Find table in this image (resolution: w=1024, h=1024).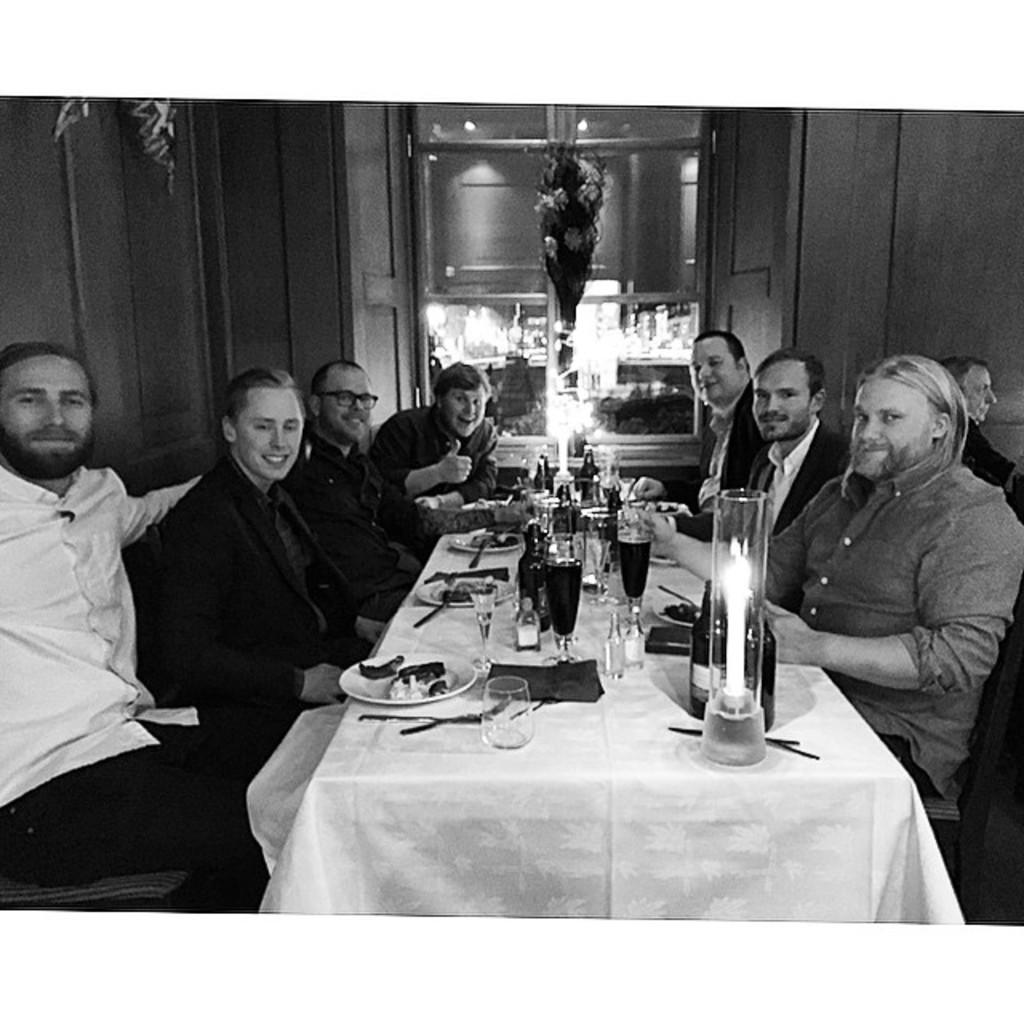
select_region(250, 496, 981, 925).
